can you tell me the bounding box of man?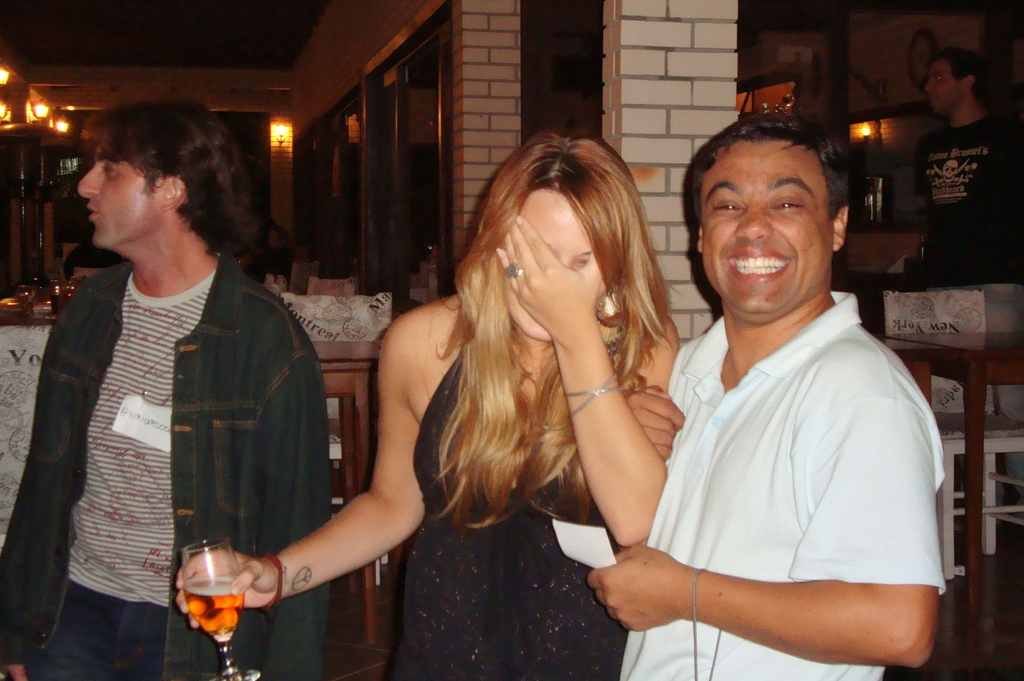
bbox=[273, 227, 289, 248].
